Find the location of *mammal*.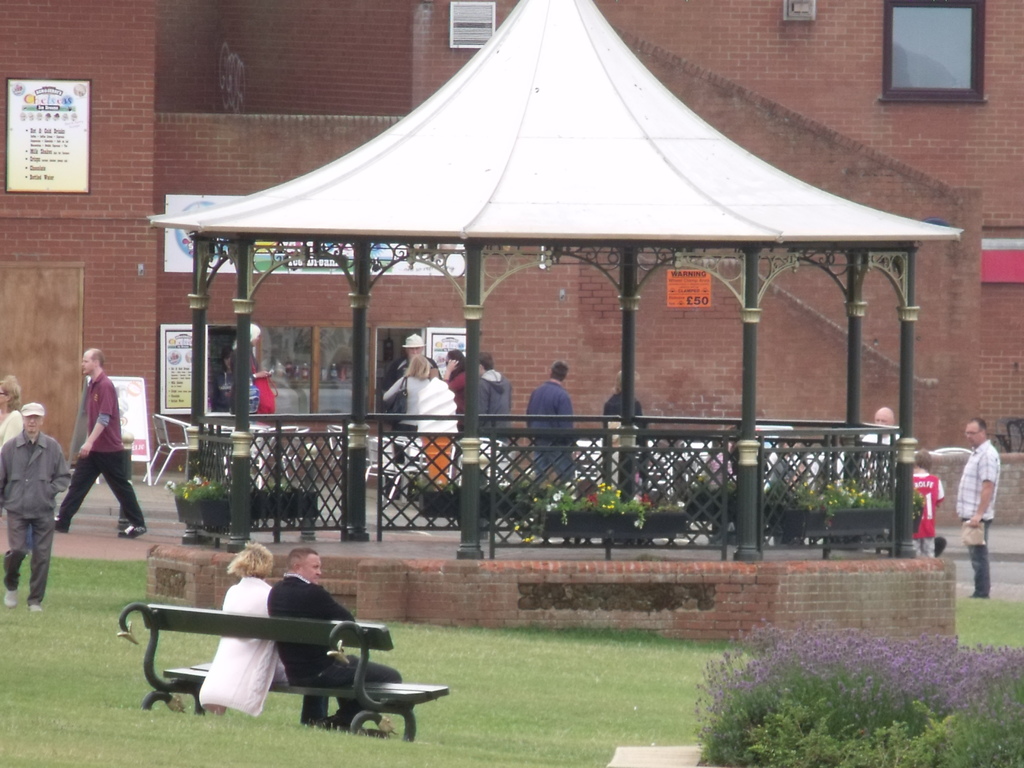
Location: x1=55, y1=332, x2=141, y2=593.
